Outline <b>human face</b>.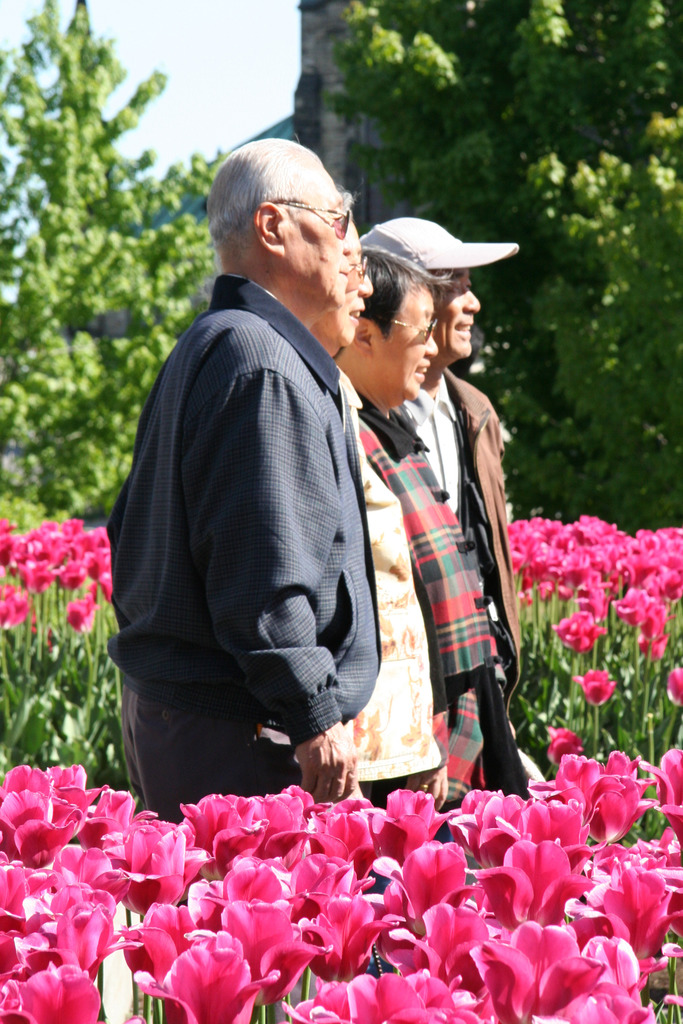
Outline: <bbox>429, 268, 484, 357</bbox>.
